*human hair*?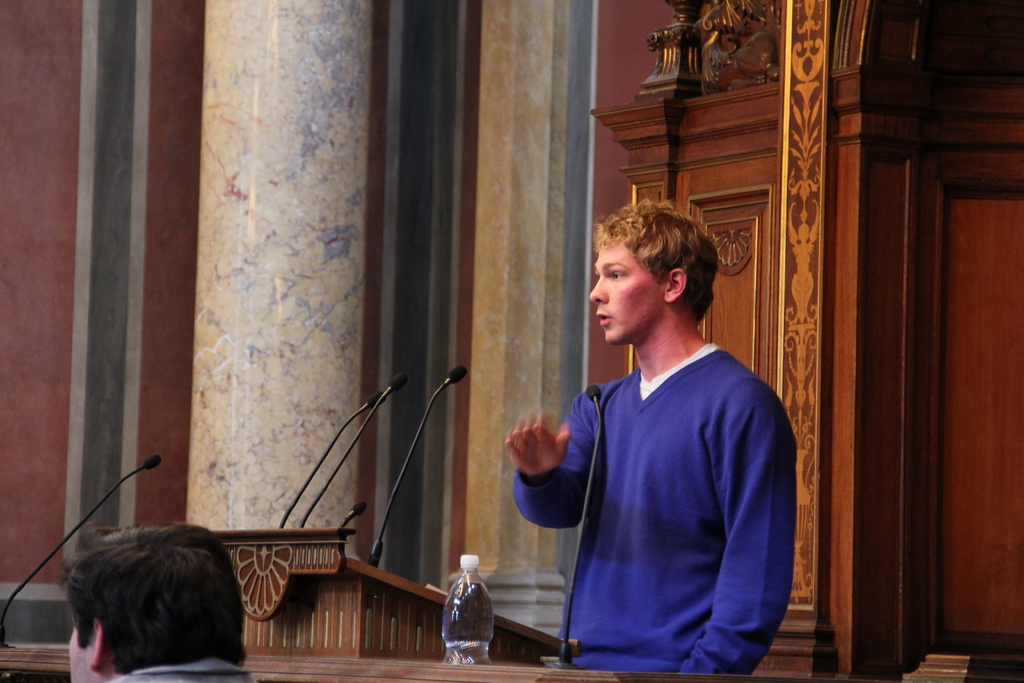
region(595, 193, 716, 327)
